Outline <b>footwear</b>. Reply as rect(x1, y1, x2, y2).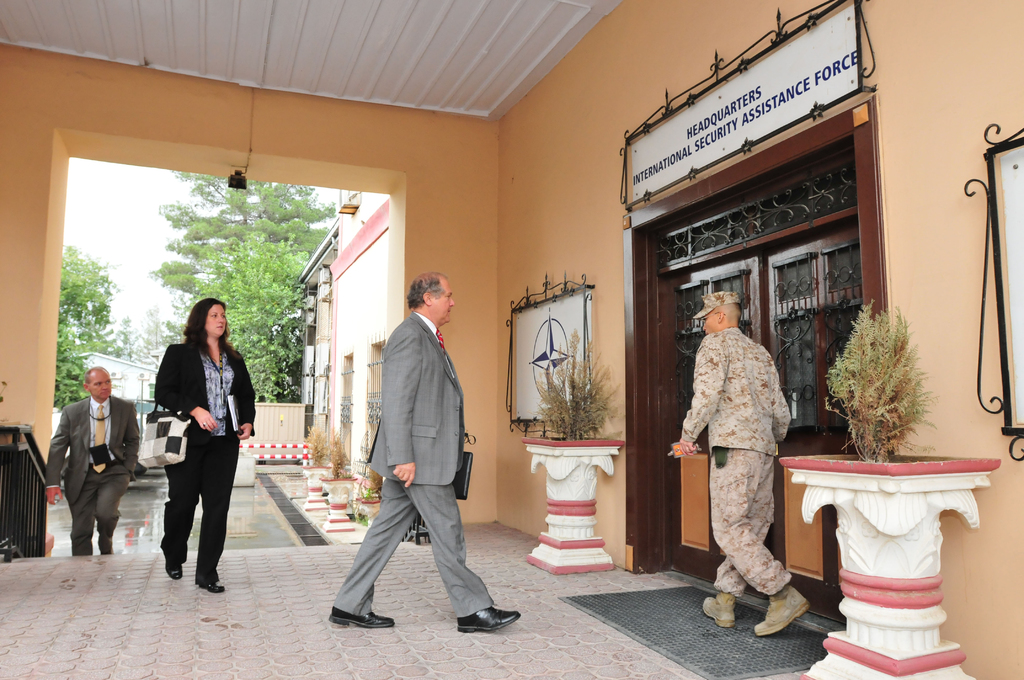
rect(196, 577, 228, 595).
